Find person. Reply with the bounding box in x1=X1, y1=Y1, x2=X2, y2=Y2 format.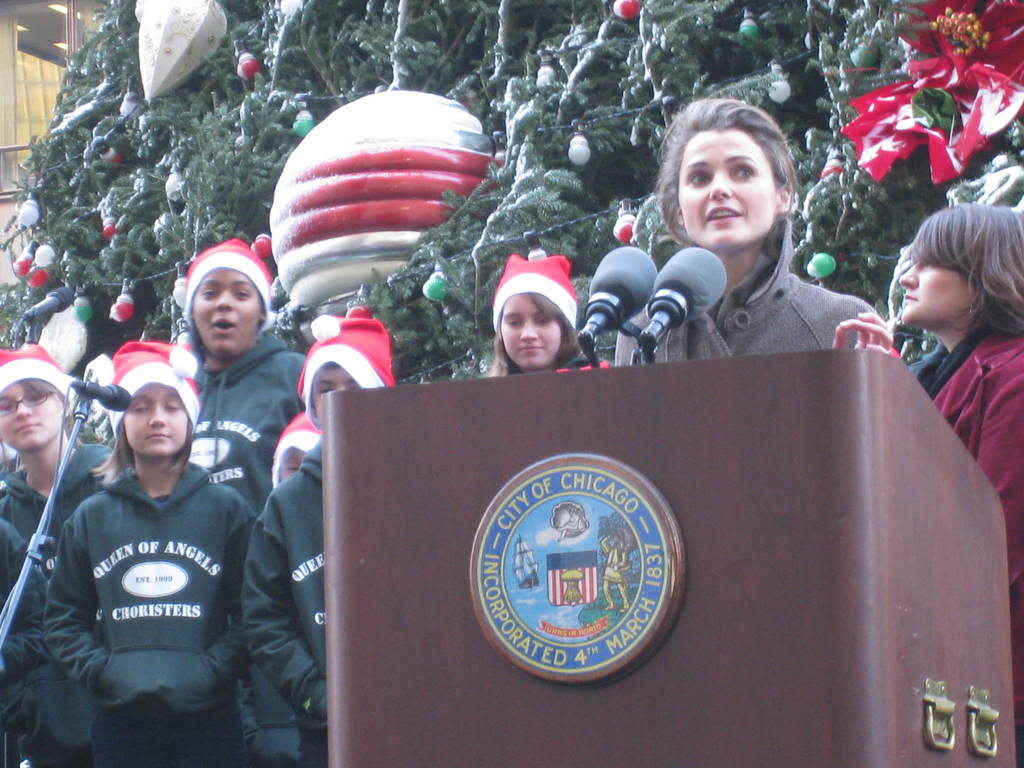
x1=620, y1=101, x2=869, y2=390.
